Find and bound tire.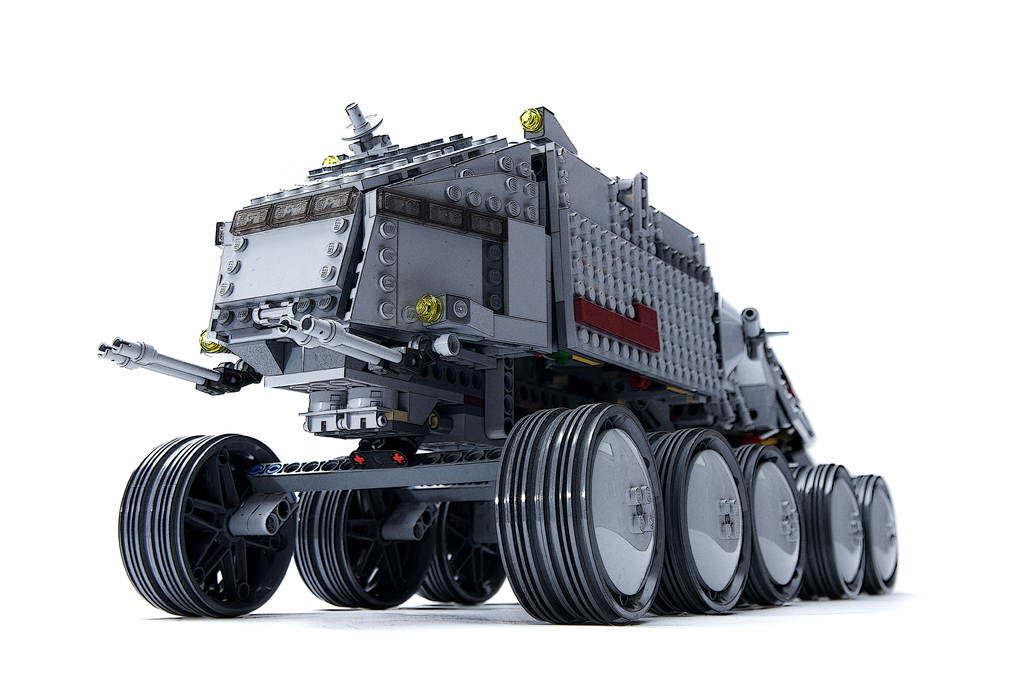
Bound: [485,399,665,621].
